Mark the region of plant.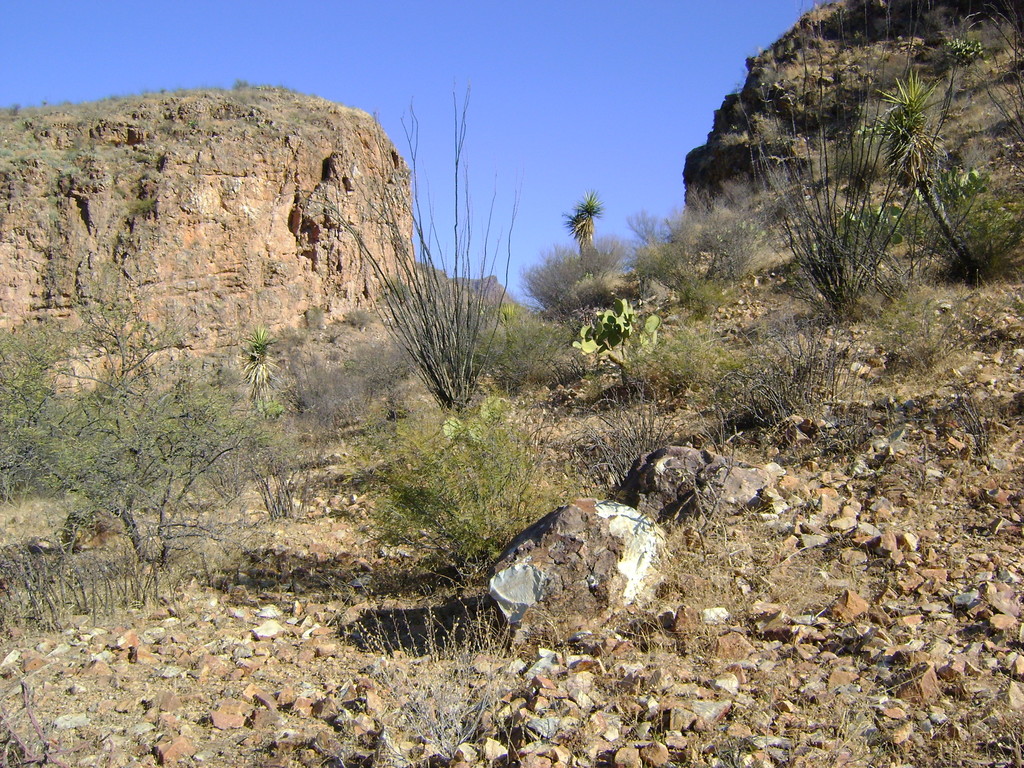
Region: l=0, t=523, r=209, b=628.
